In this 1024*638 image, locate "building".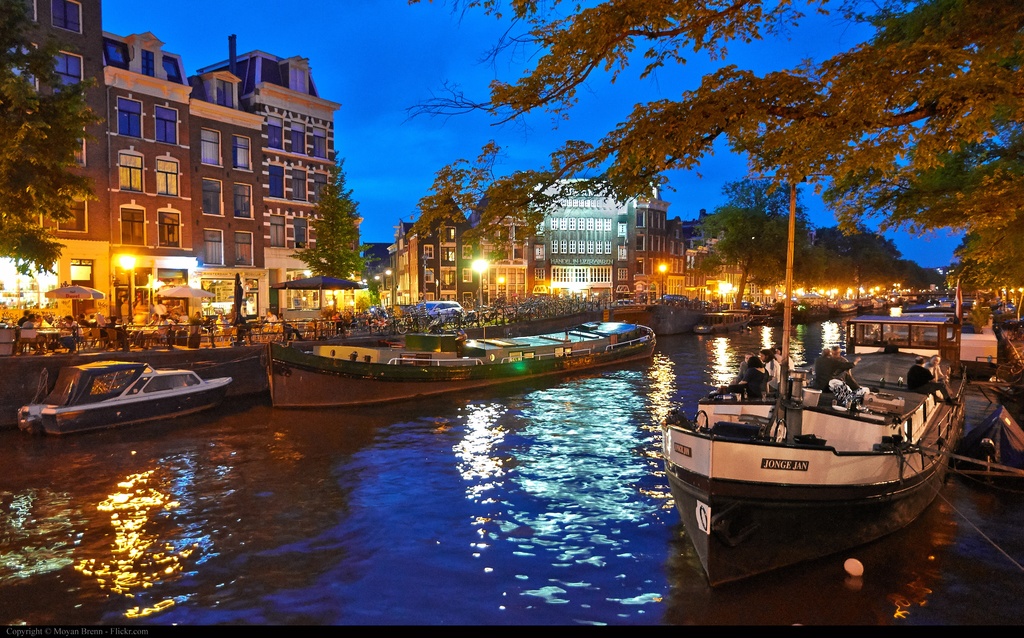
Bounding box: left=0, top=0, right=365, bottom=327.
